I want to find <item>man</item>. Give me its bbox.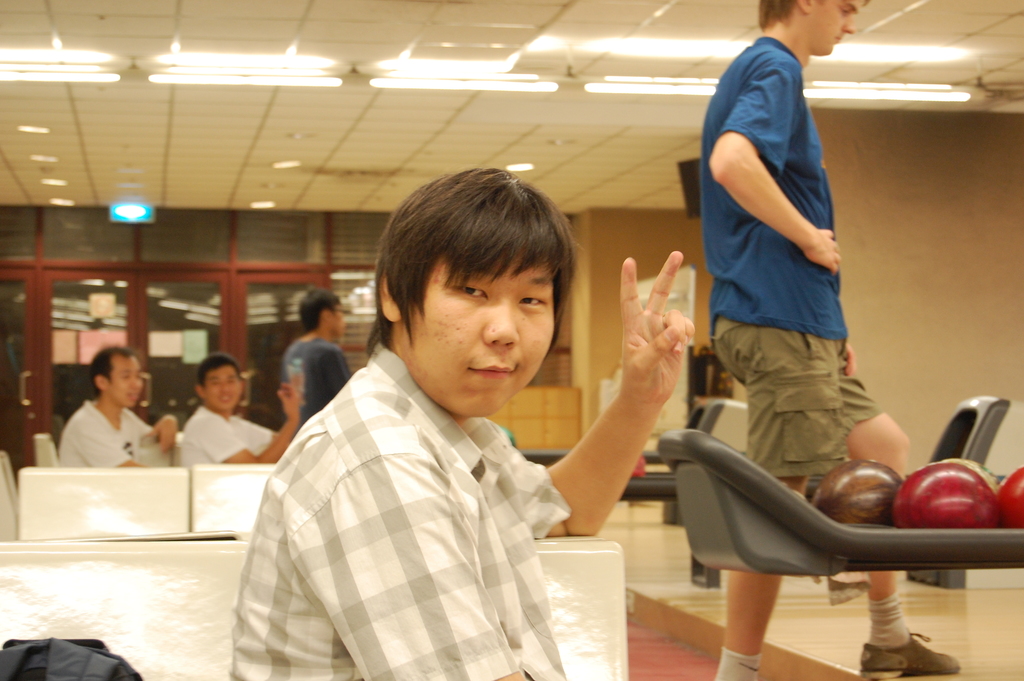
pyautogui.locateOnScreen(232, 163, 692, 680).
